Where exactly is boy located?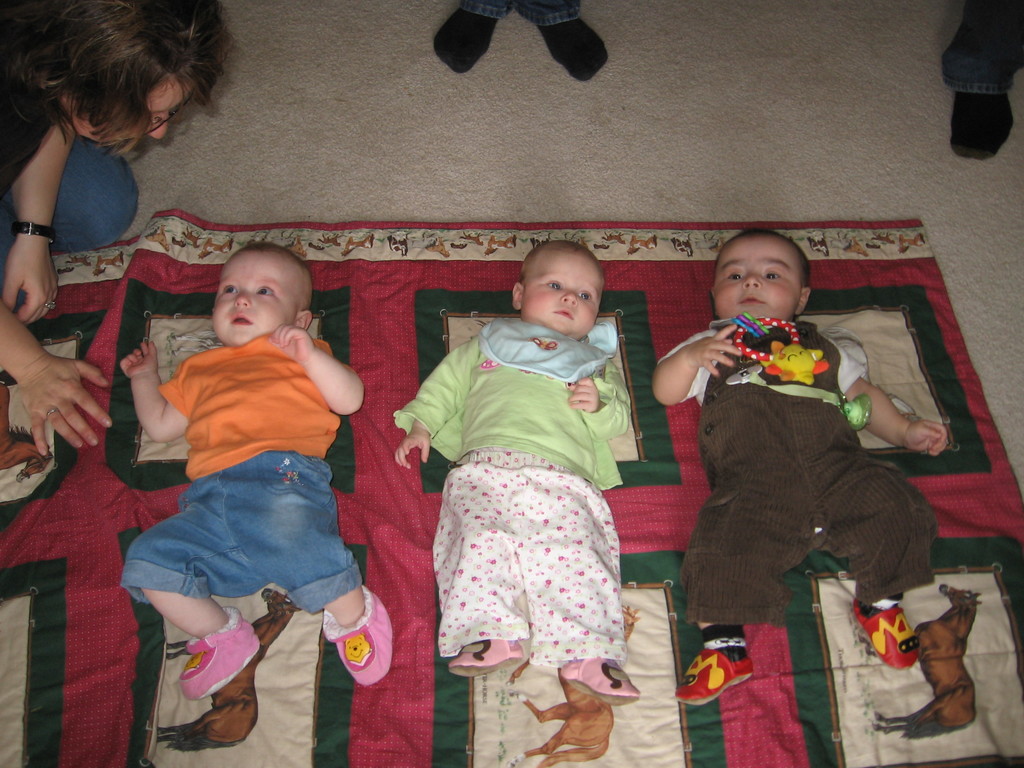
Its bounding box is <box>652,227,947,705</box>.
